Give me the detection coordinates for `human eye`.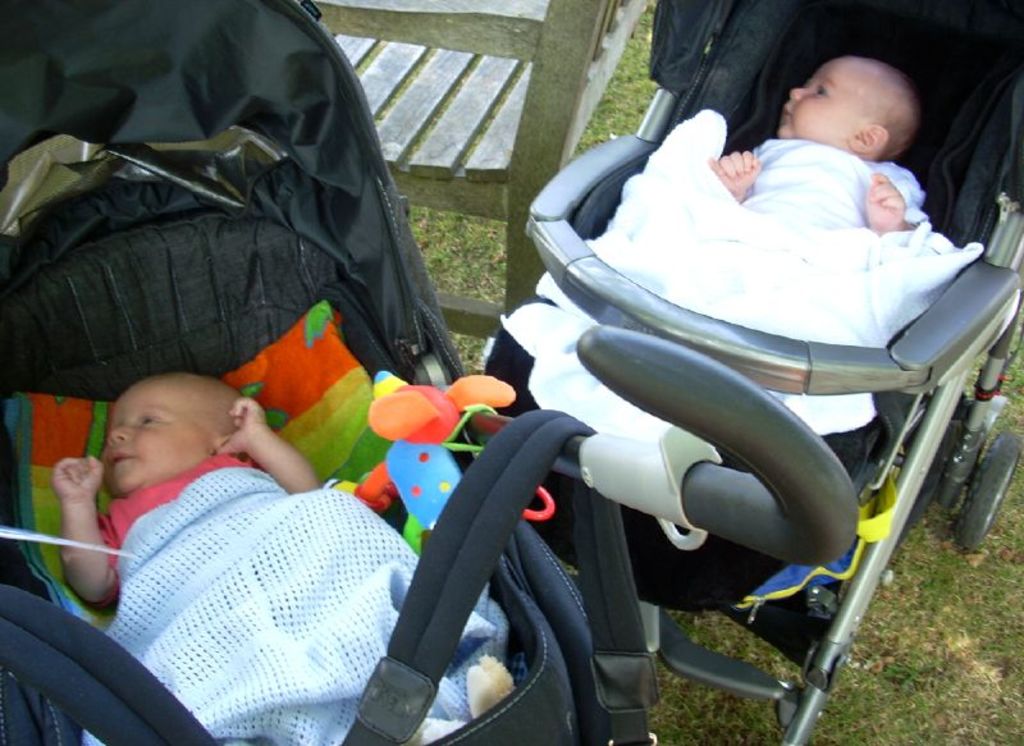
box(141, 415, 164, 424).
